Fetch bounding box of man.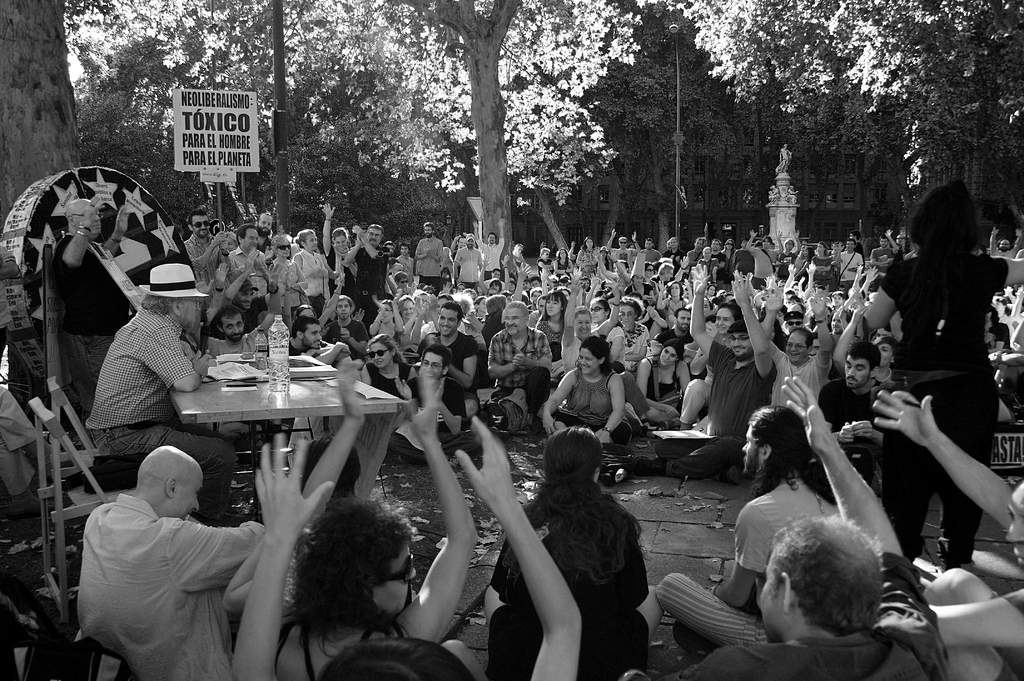
Bbox: <region>46, 192, 133, 395</region>.
